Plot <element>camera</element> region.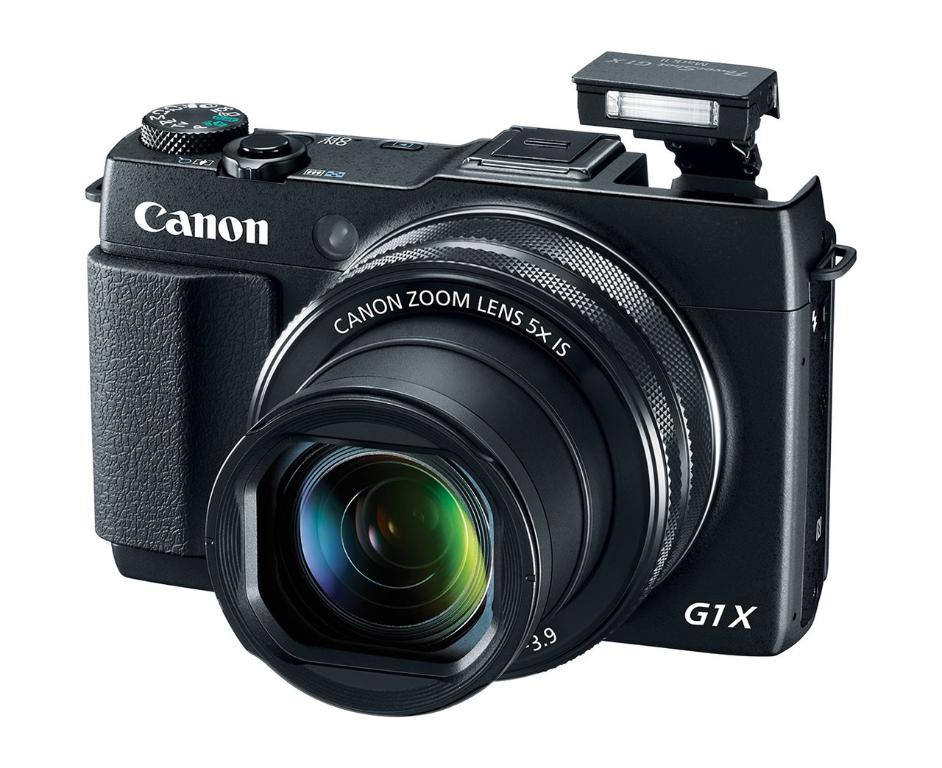
Plotted at 26,31,870,718.
